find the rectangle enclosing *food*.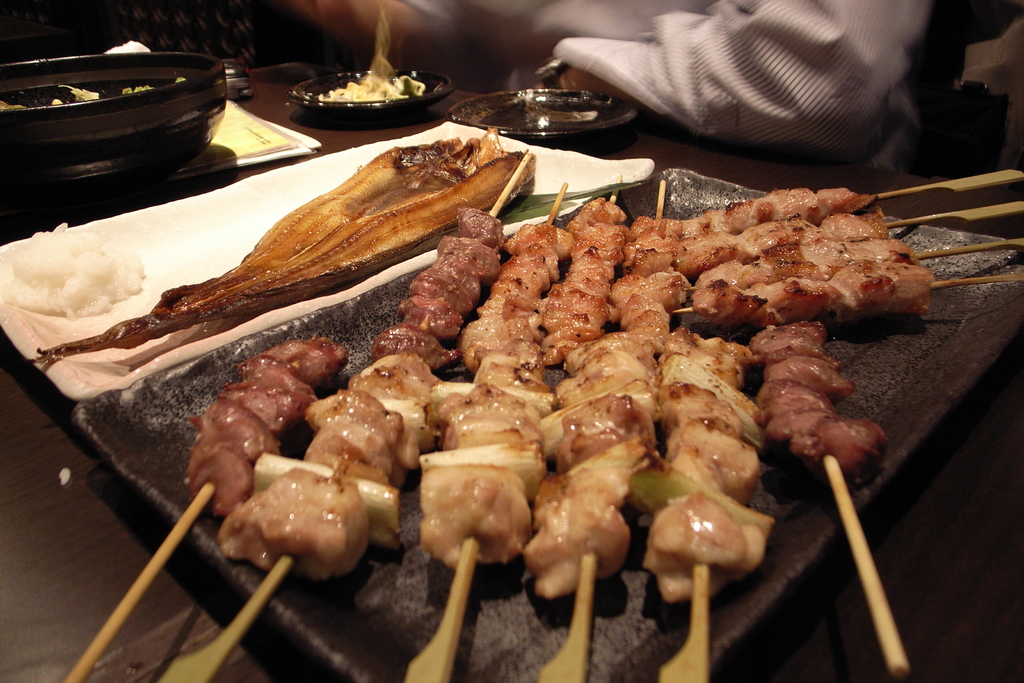
select_region(315, 72, 425, 99).
